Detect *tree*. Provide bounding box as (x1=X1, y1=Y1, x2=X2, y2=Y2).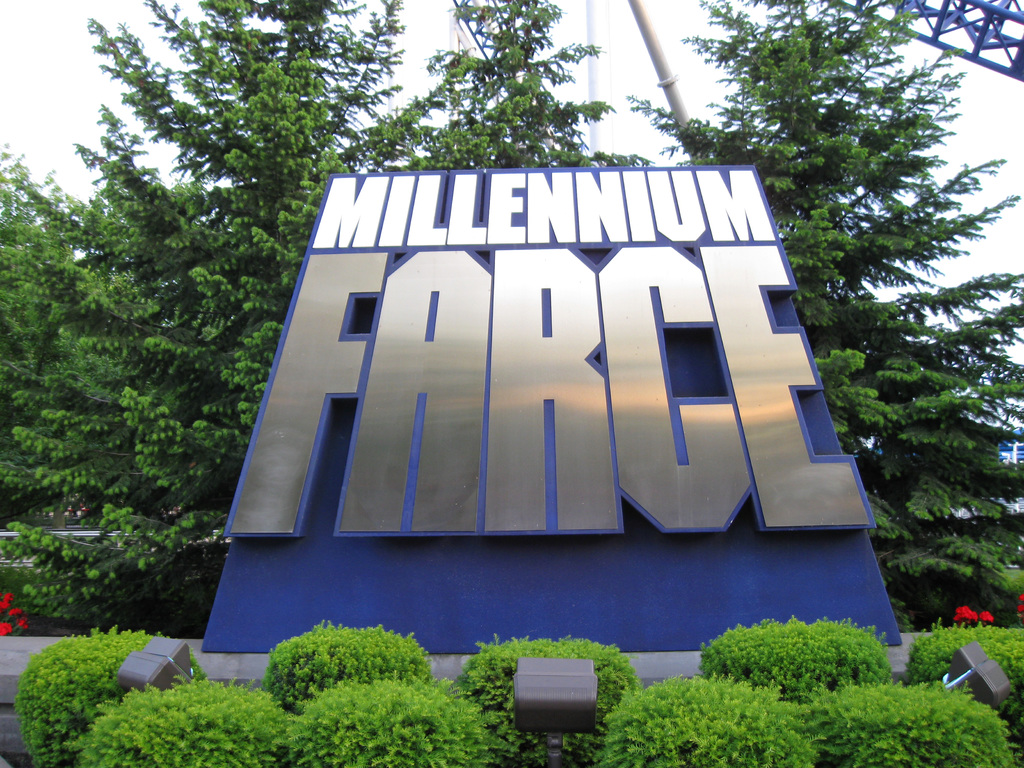
(x1=342, y1=0, x2=661, y2=169).
